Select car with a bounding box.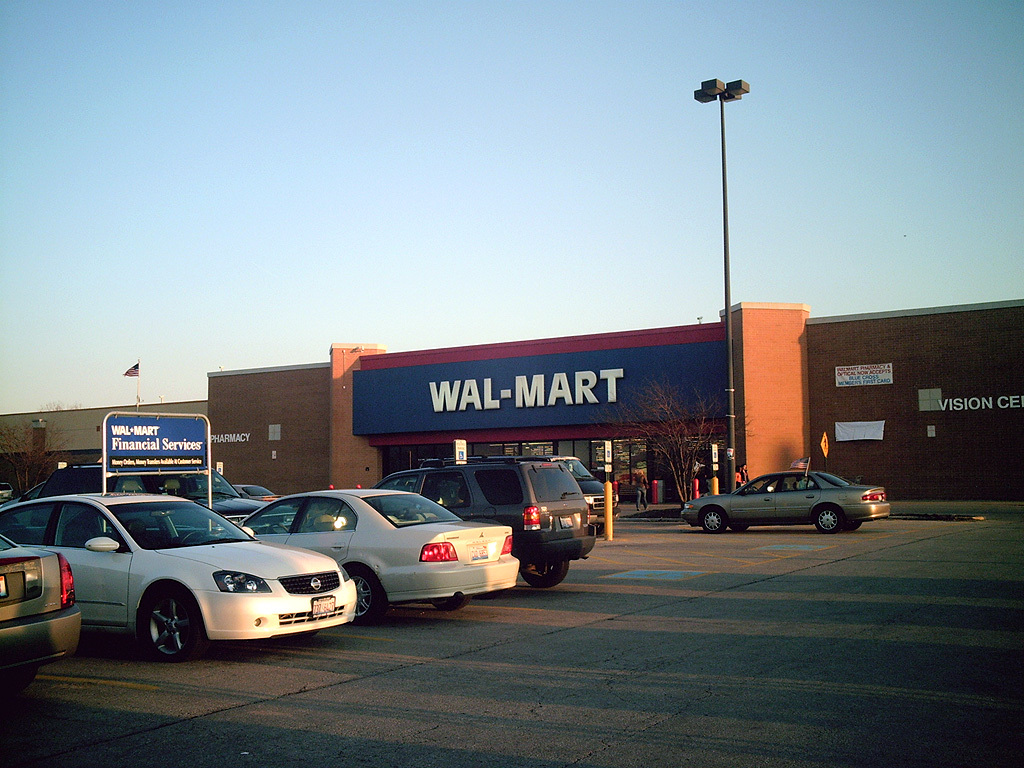
x1=24, y1=458, x2=298, y2=527.
